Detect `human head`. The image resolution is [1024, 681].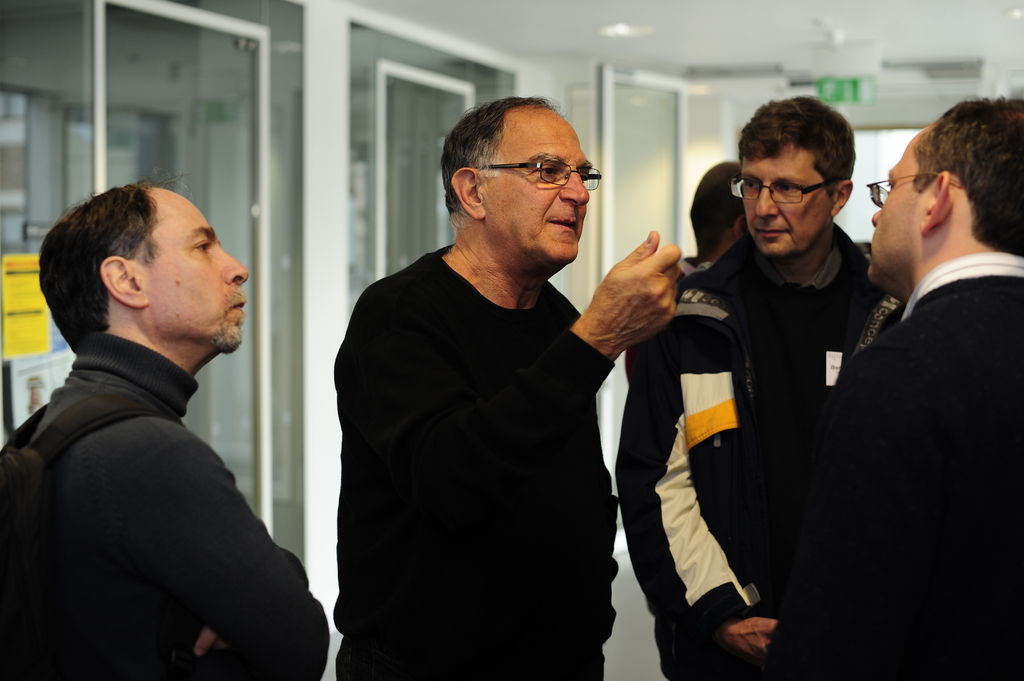
locate(736, 91, 857, 262).
